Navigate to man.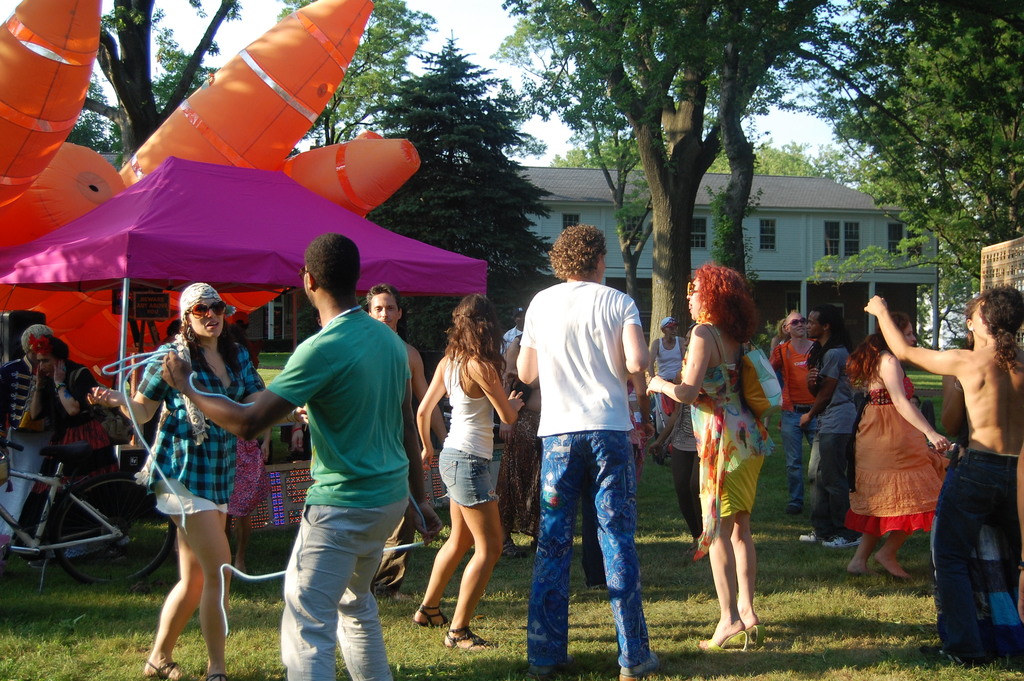
Navigation target: [365,277,448,599].
